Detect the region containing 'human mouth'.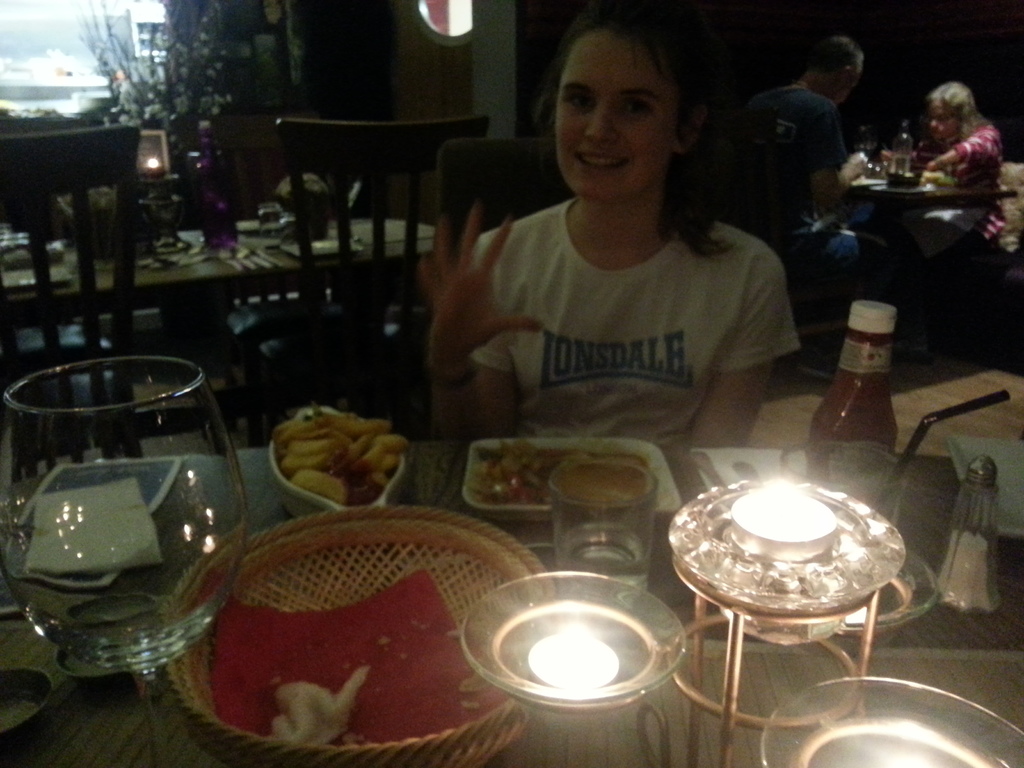
bbox=[575, 150, 627, 170].
